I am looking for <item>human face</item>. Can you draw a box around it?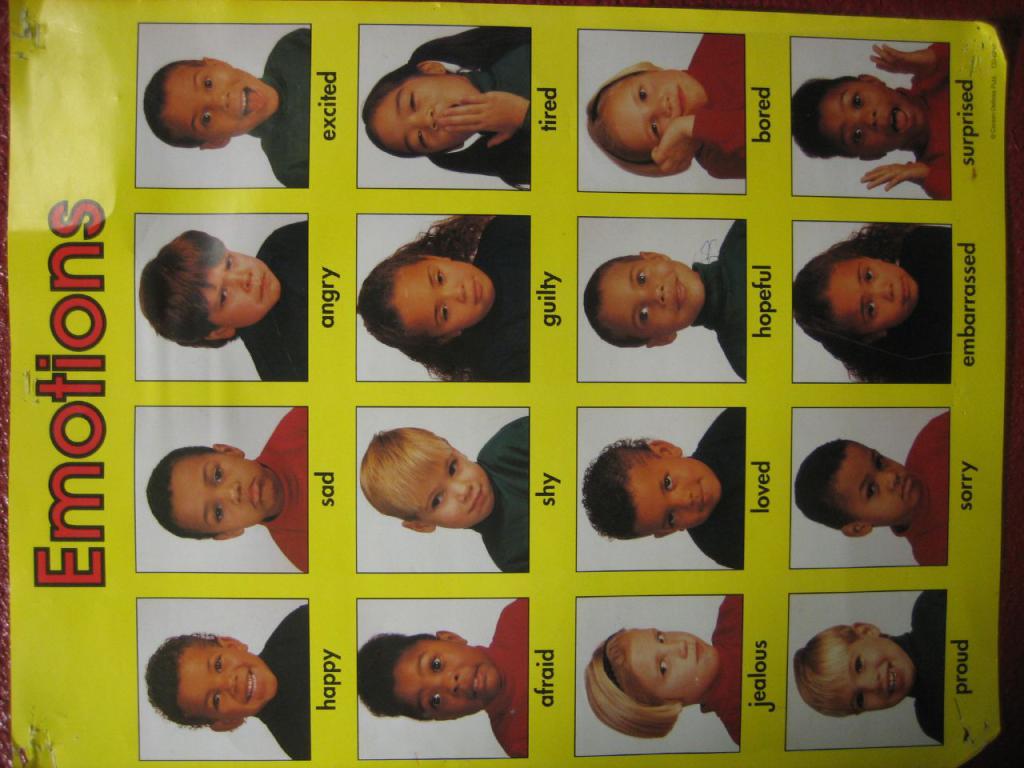
Sure, the bounding box is bbox=(603, 261, 706, 335).
